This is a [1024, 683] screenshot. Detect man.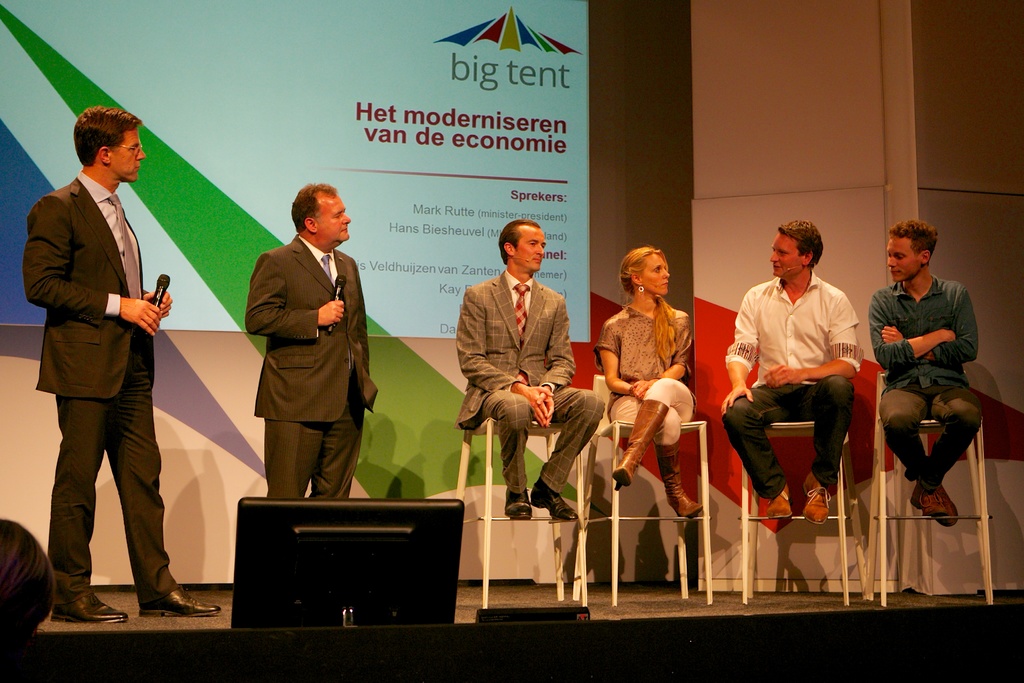
[246,176,376,500].
